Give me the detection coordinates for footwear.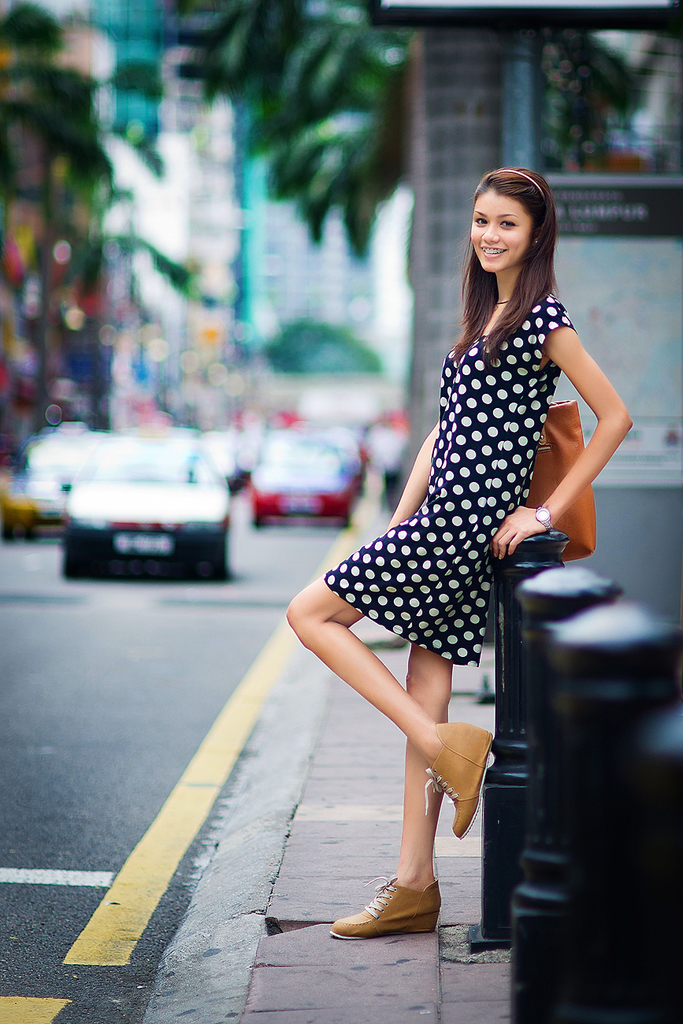
(347, 881, 450, 944).
